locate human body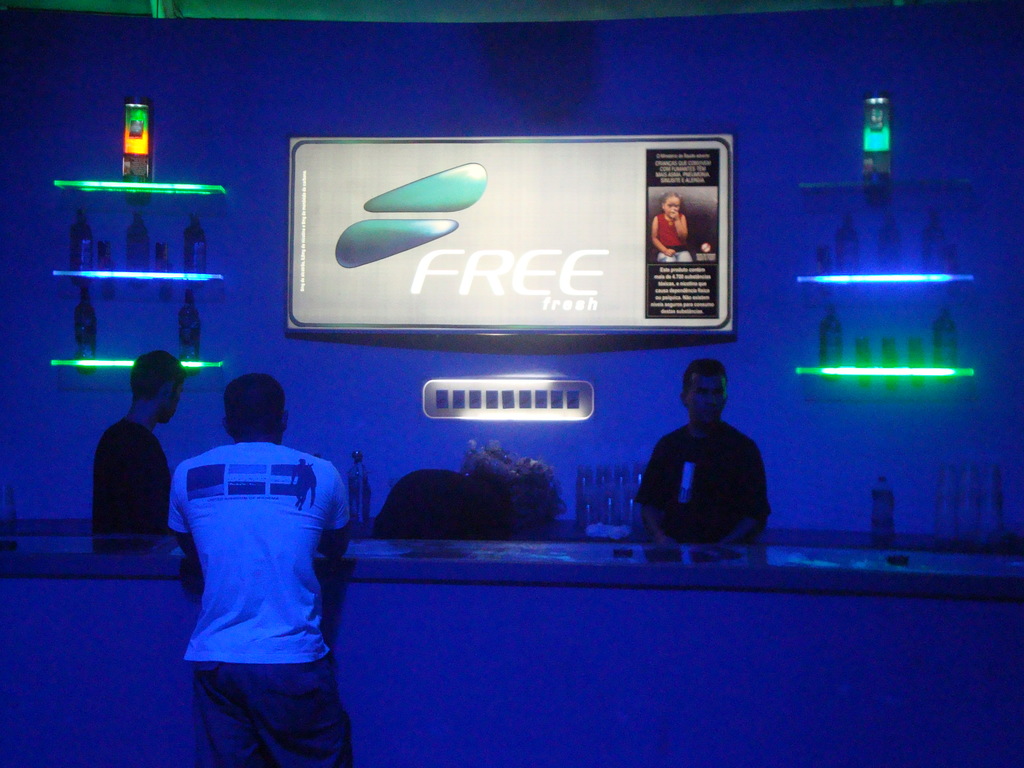
{"left": 89, "top": 351, "right": 191, "bottom": 538}
